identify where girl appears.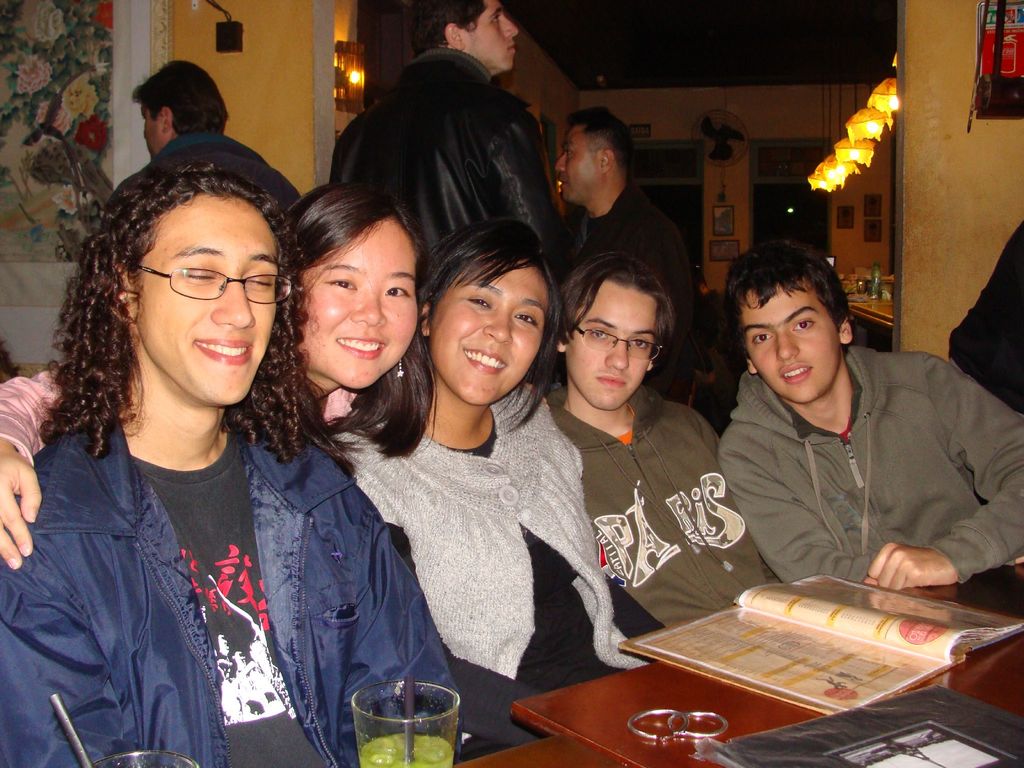
Appears at [321,214,655,758].
